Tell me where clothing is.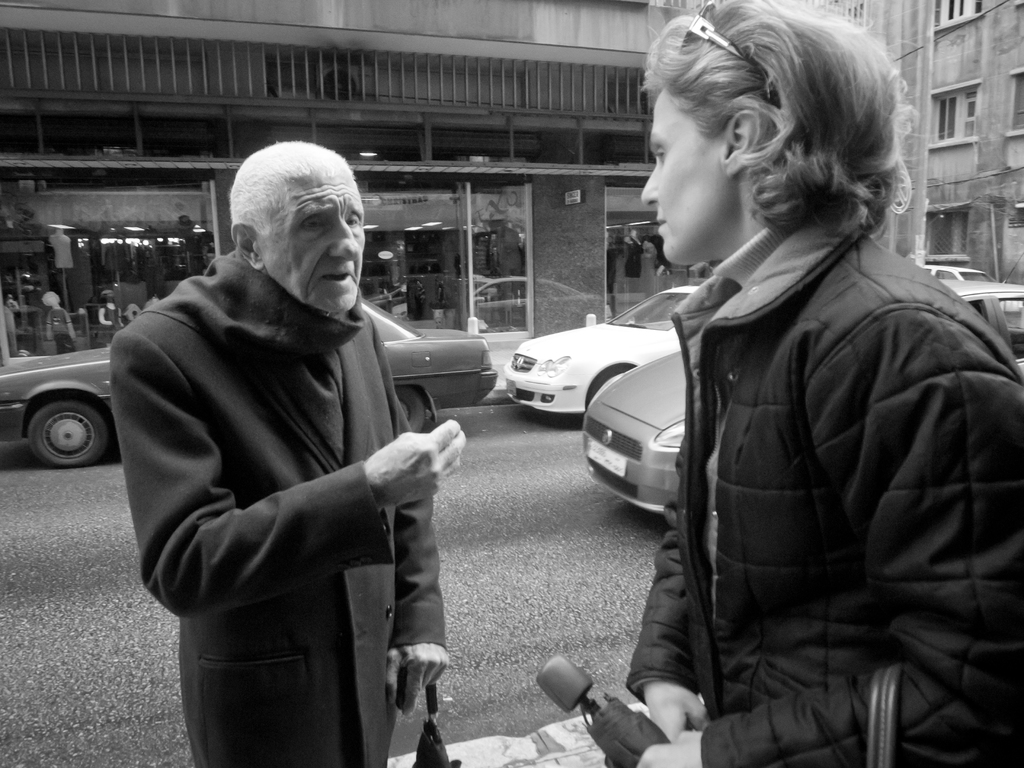
clothing is at <box>114,254,470,767</box>.
